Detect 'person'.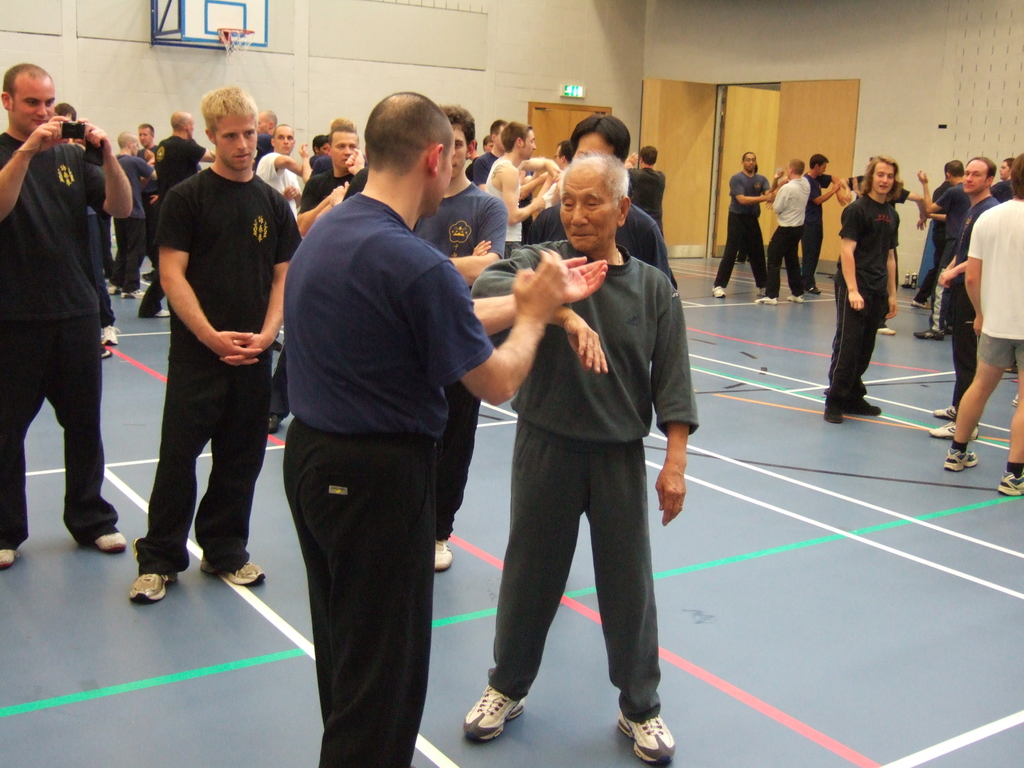
Detected at <box>266,120,369,435</box>.
